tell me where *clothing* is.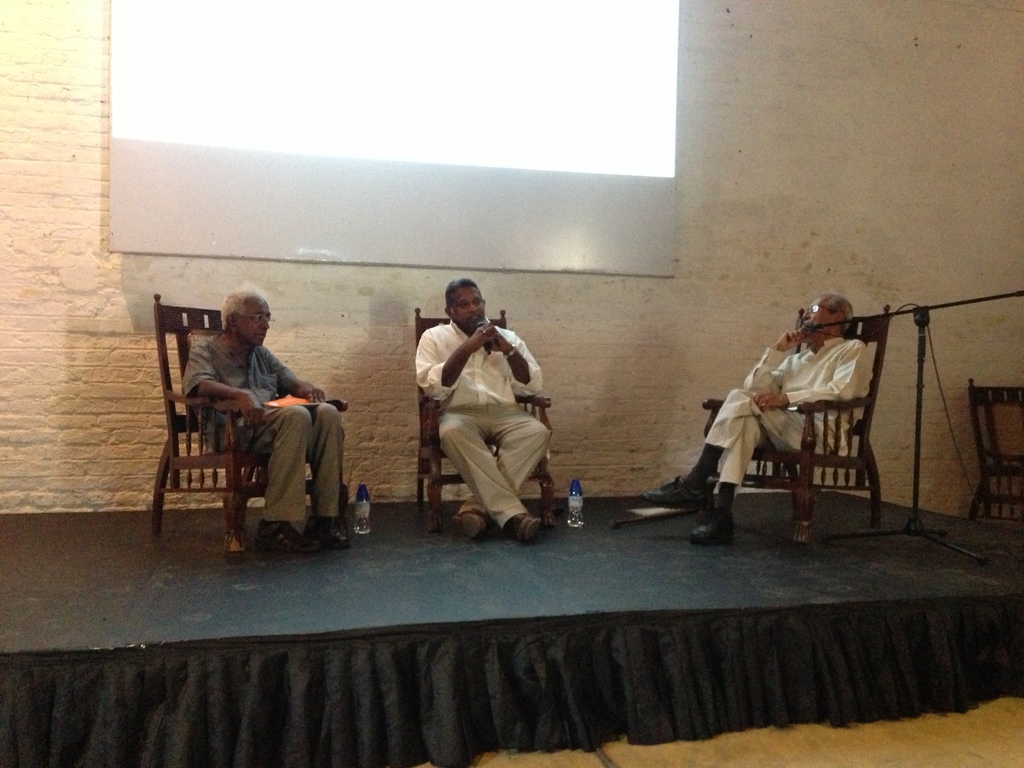
*clothing* is at 184/346/352/523.
